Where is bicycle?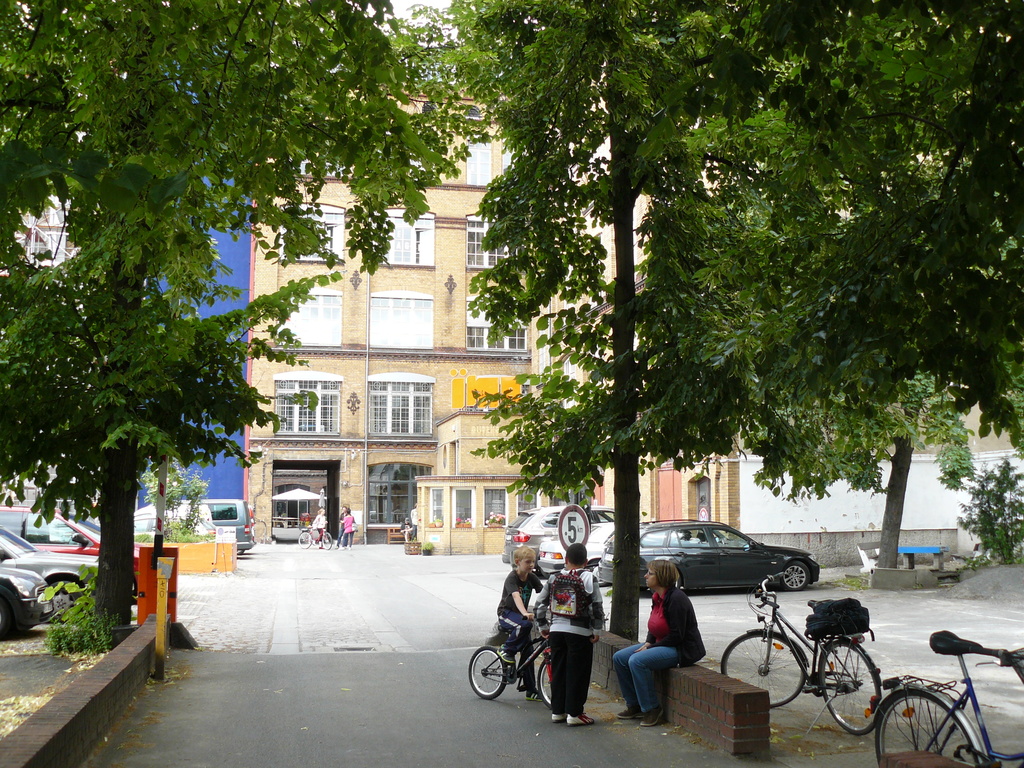
l=858, t=612, r=1015, b=767.
